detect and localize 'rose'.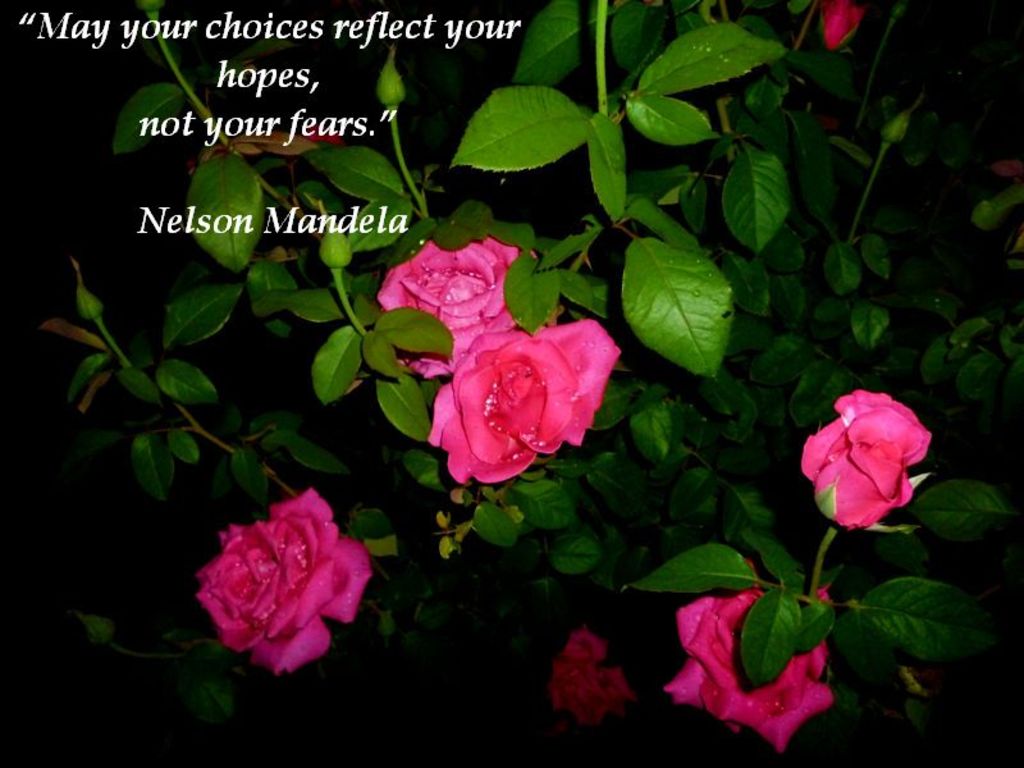
Localized at (left=195, top=485, right=375, bottom=675).
